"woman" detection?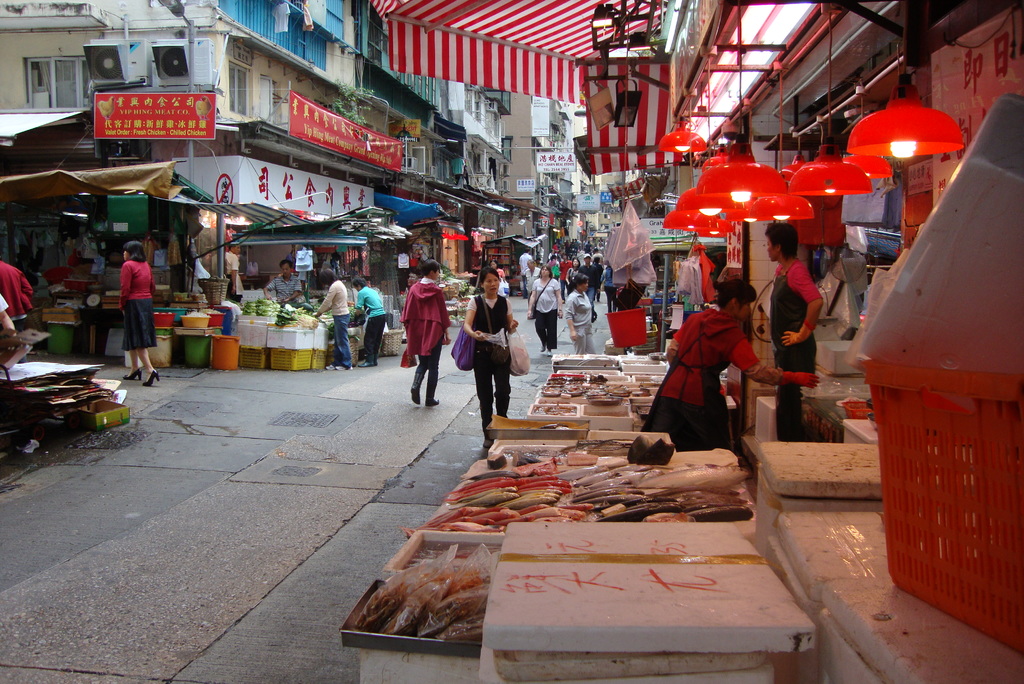
[x1=466, y1=267, x2=515, y2=448]
